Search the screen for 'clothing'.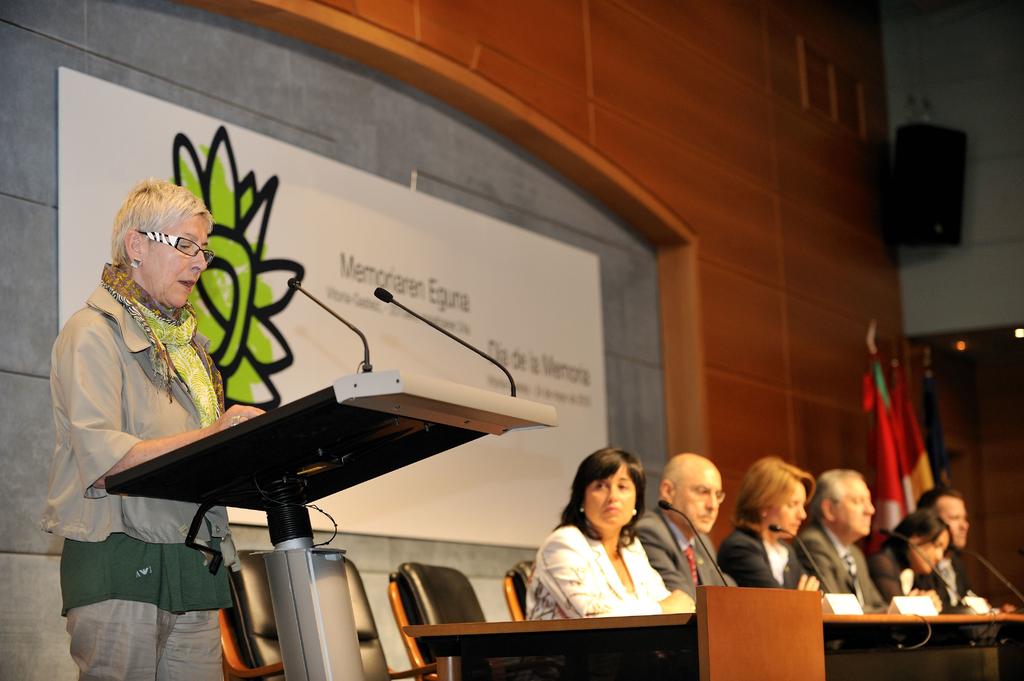
Found at 628:499:738:611.
